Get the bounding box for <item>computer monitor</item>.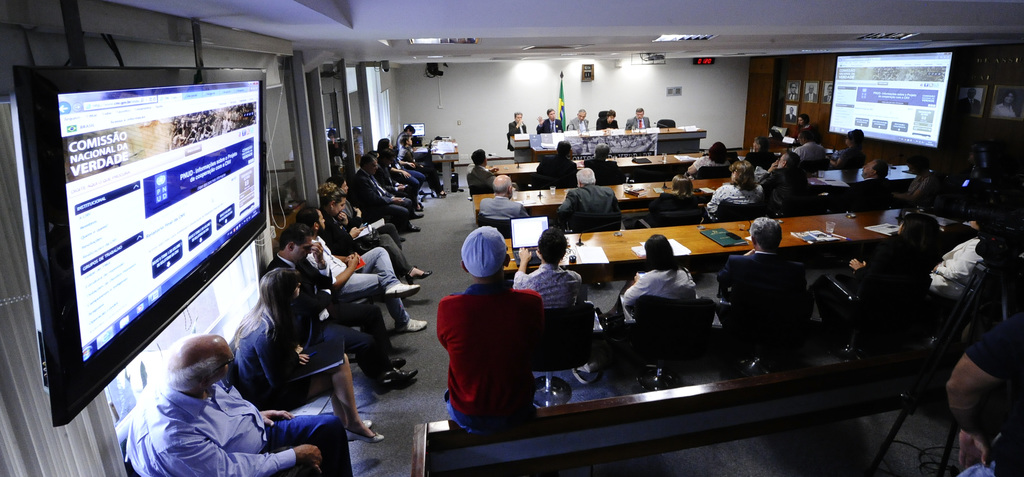
l=820, t=44, r=963, b=163.
